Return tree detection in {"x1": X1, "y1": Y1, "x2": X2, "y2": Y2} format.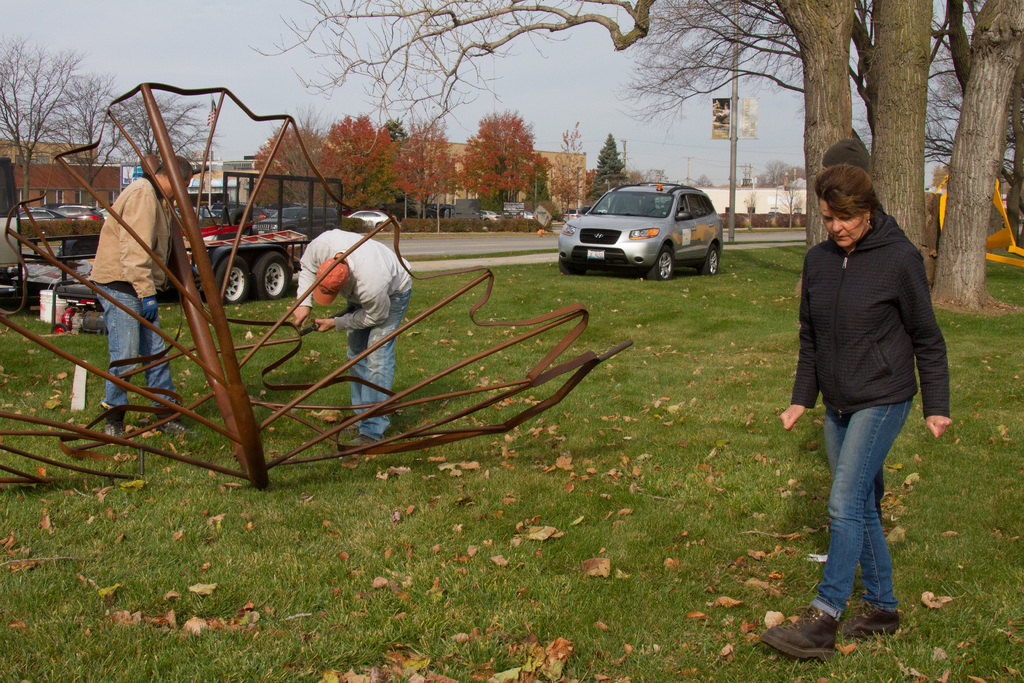
{"x1": 588, "y1": 131, "x2": 628, "y2": 204}.
